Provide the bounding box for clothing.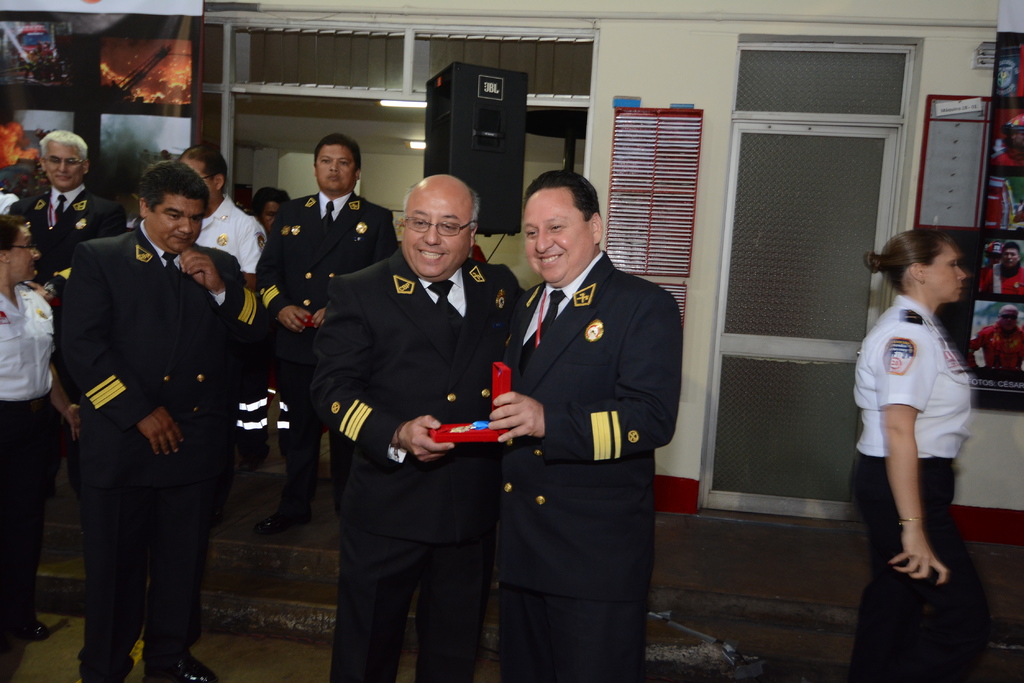
x1=979, y1=263, x2=1023, y2=297.
